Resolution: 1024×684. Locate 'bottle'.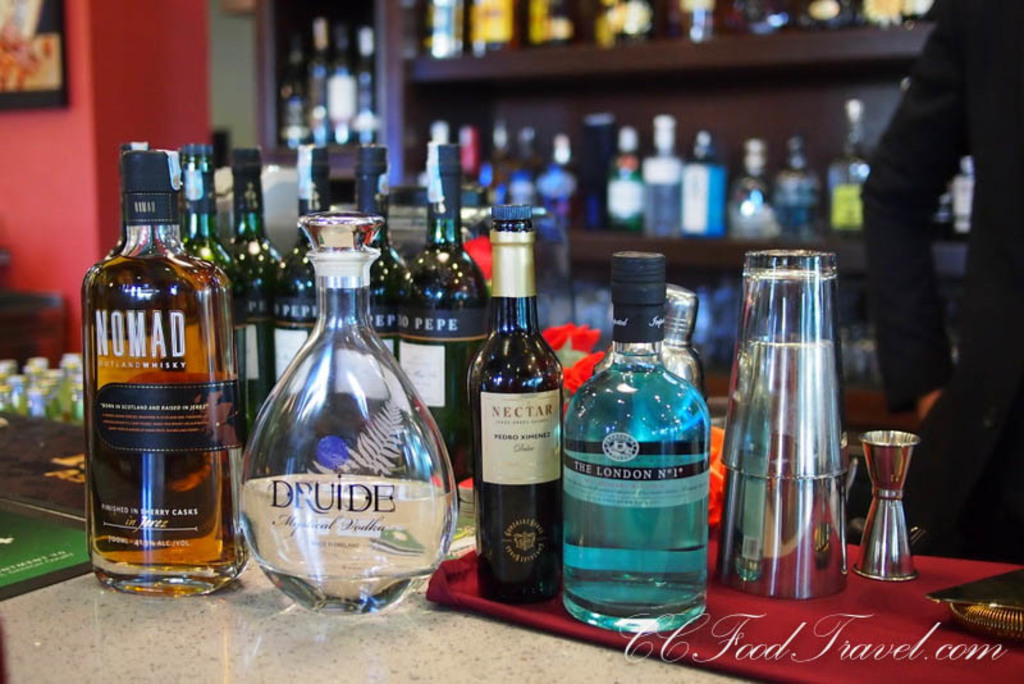
(771,137,820,240).
